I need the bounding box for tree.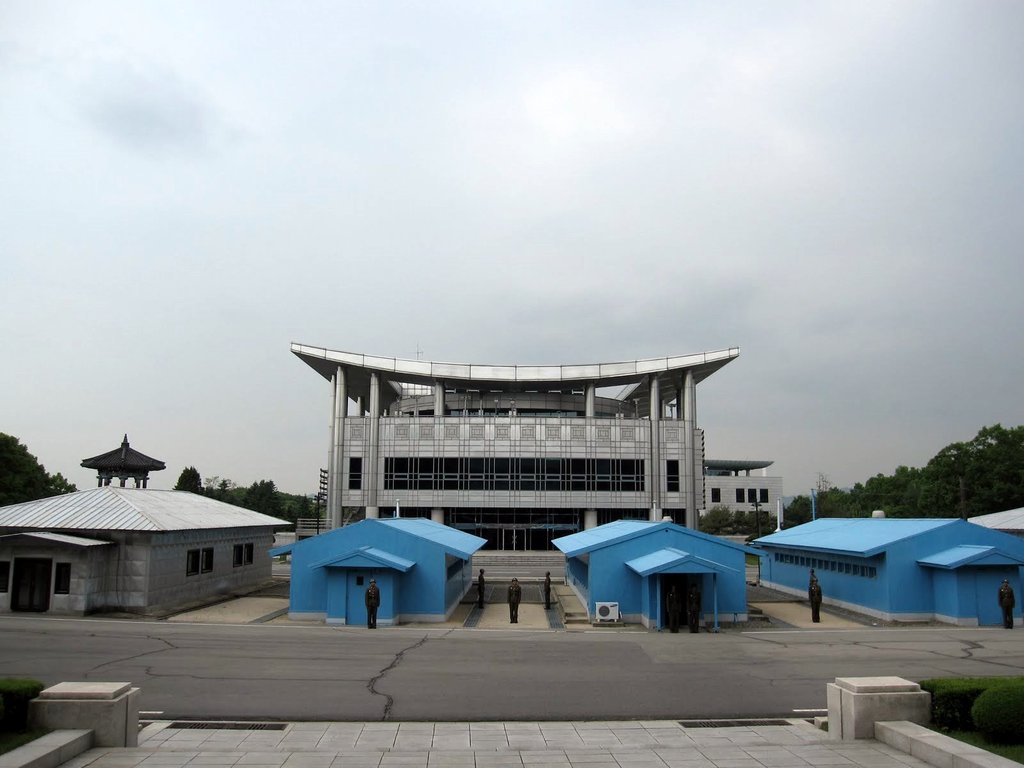
Here it is: bbox(783, 494, 820, 540).
